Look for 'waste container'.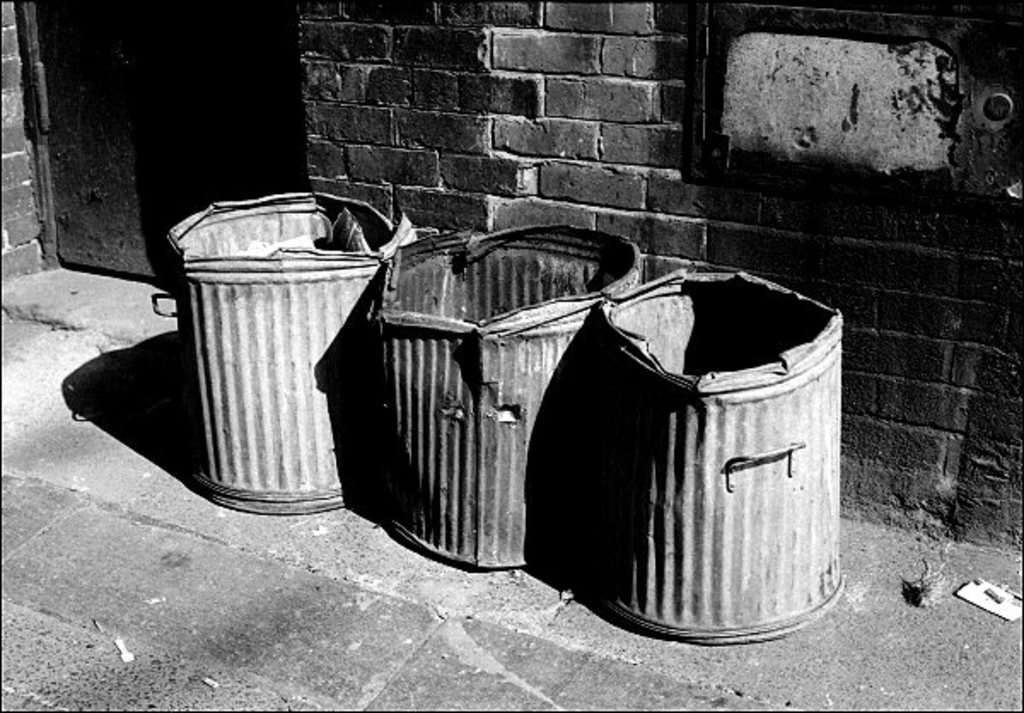
Found: 602, 266, 870, 641.
